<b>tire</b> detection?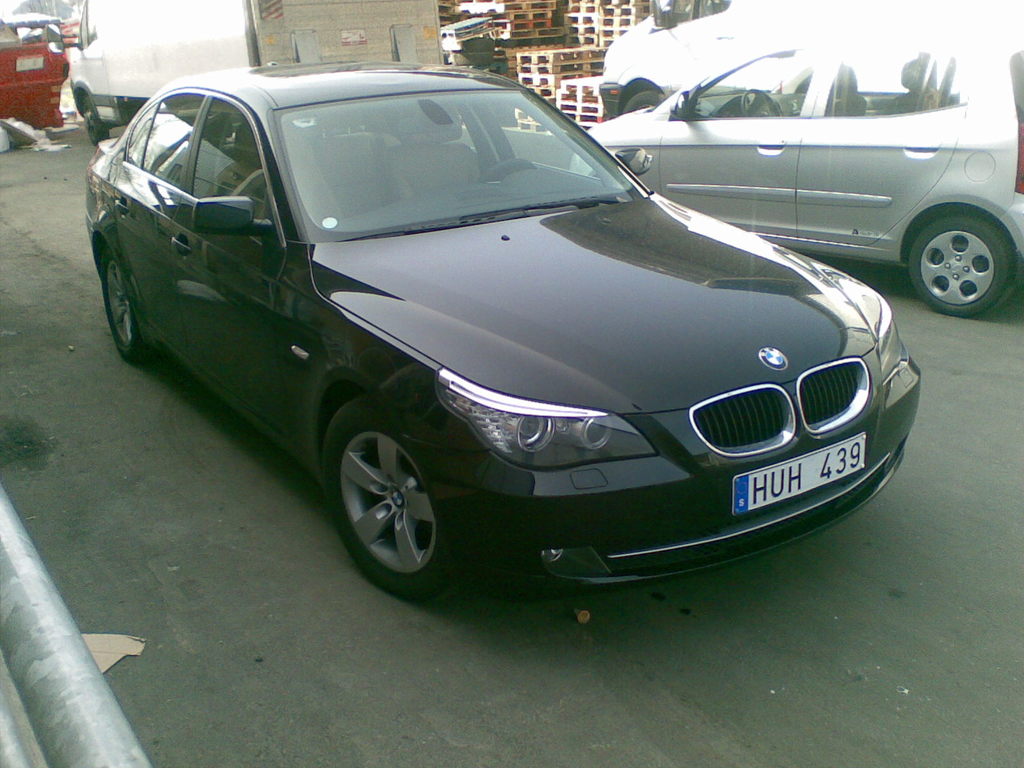
region(320, 390, 473, 603)
